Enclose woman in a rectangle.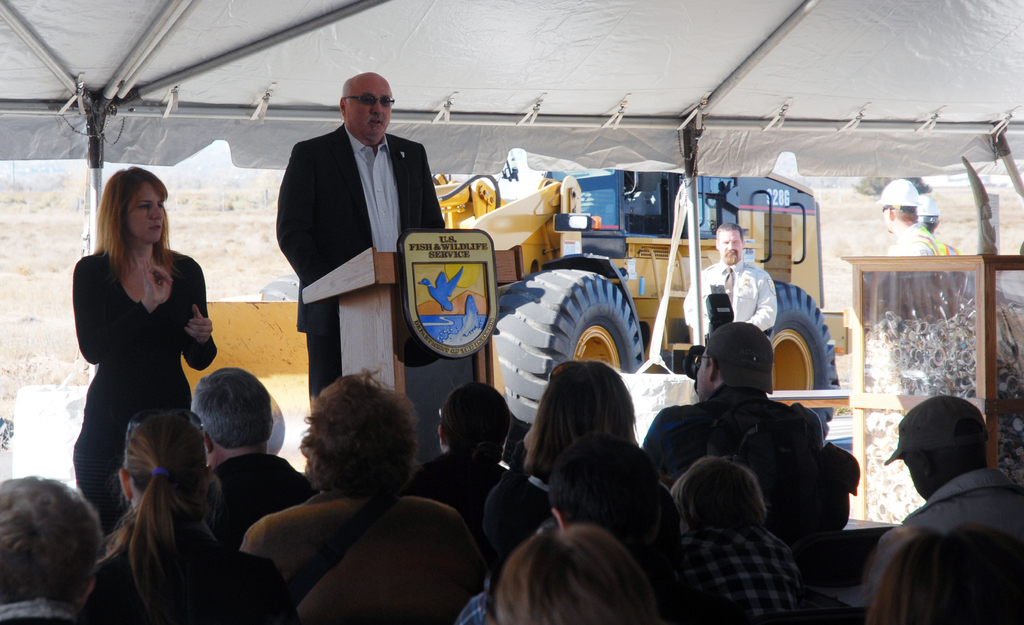
crop(62, 175, 218, 530).
